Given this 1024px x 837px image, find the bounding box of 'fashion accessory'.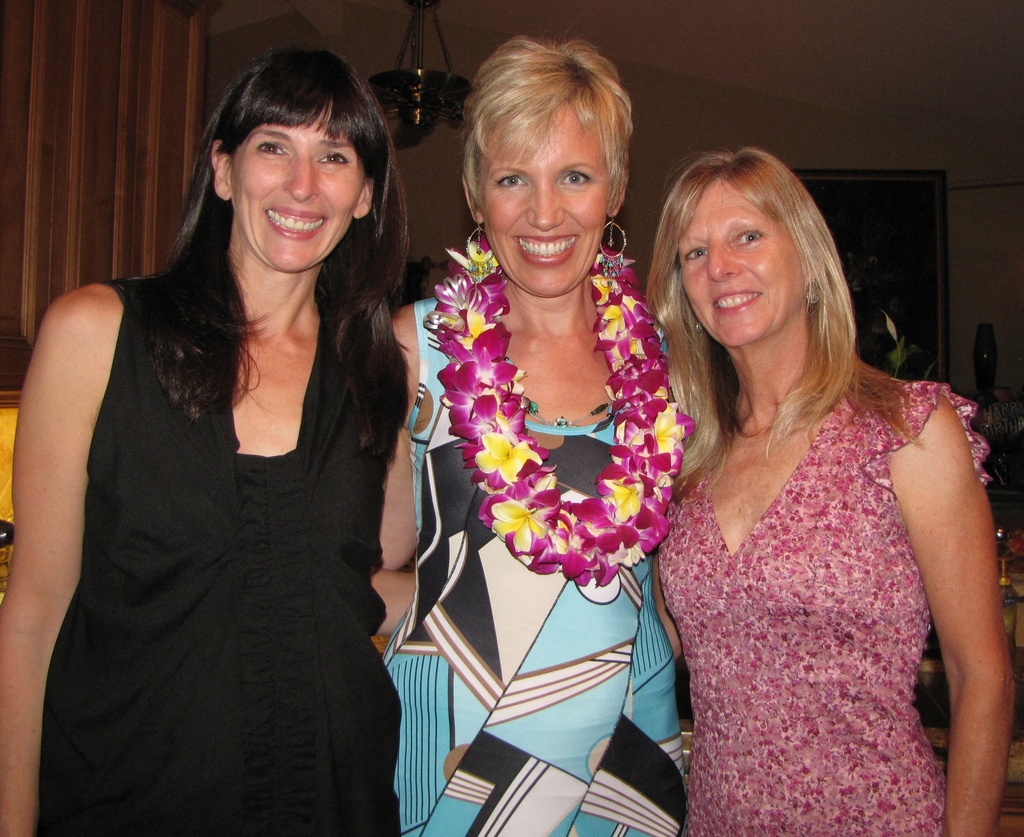
select_region(596, 219, 624, 292).
